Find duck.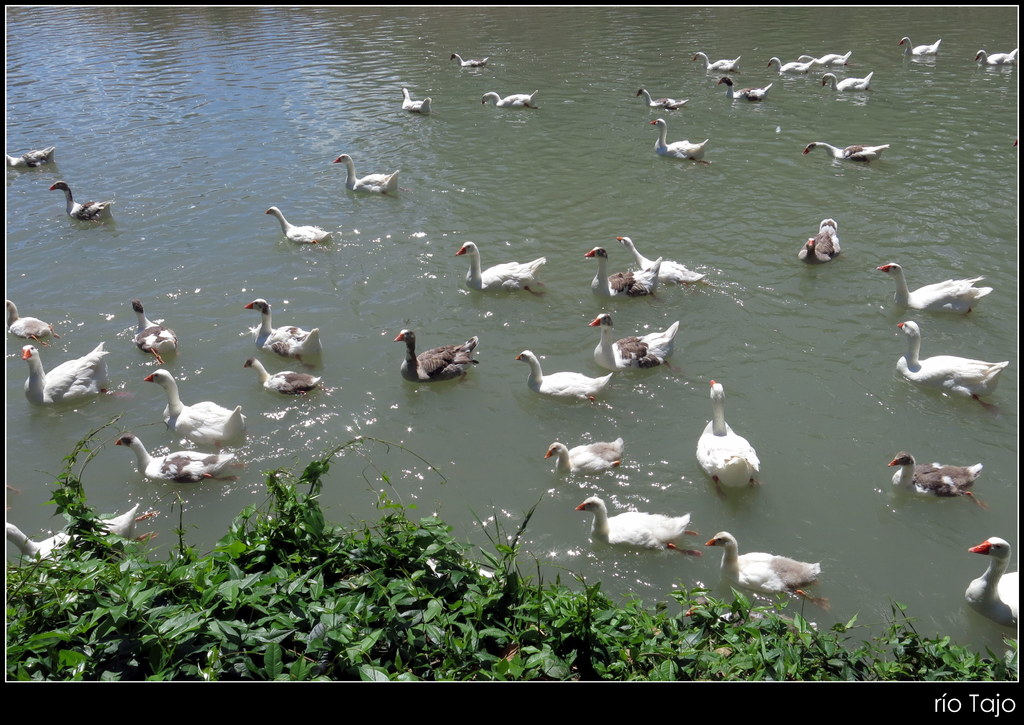
[450,49,493,68].
